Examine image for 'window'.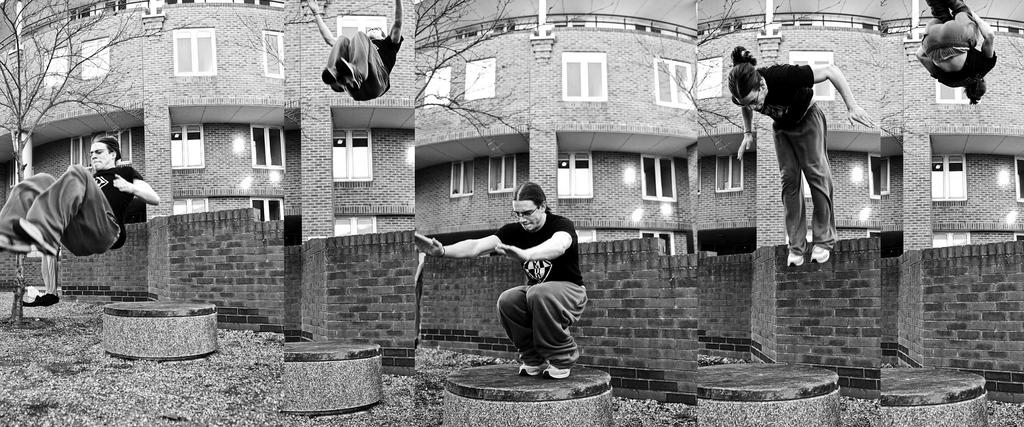
Examination result: rect(787, 46, 837, 100).
